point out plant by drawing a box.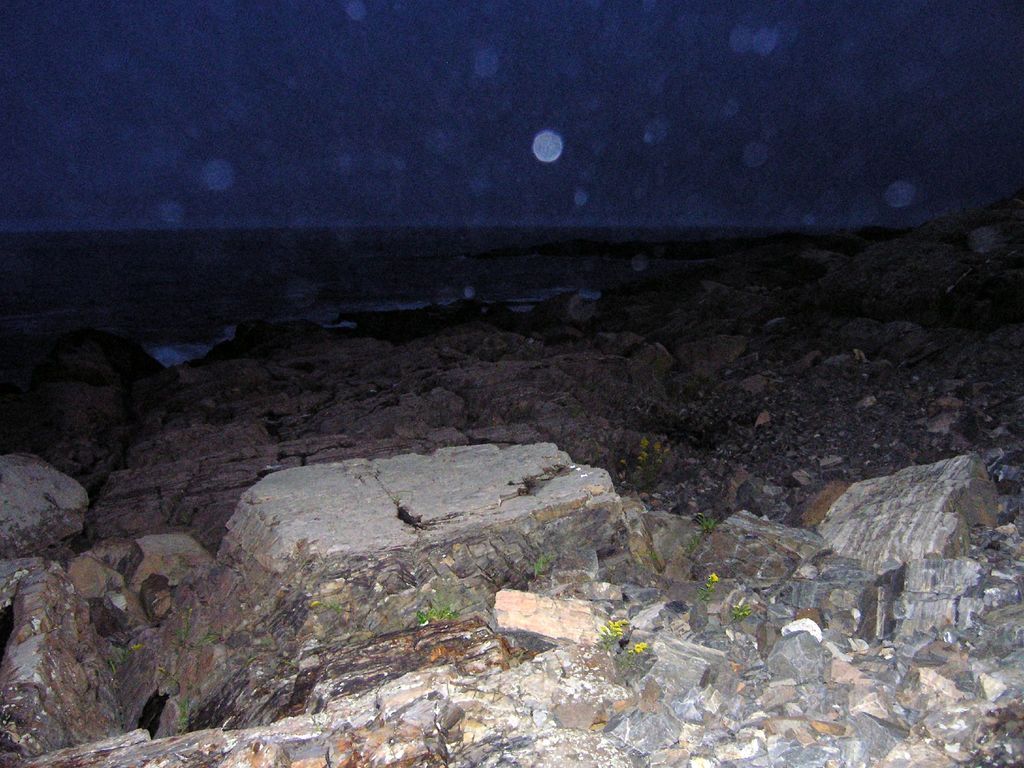
left=620, top=638, right=652, bottom=659.
